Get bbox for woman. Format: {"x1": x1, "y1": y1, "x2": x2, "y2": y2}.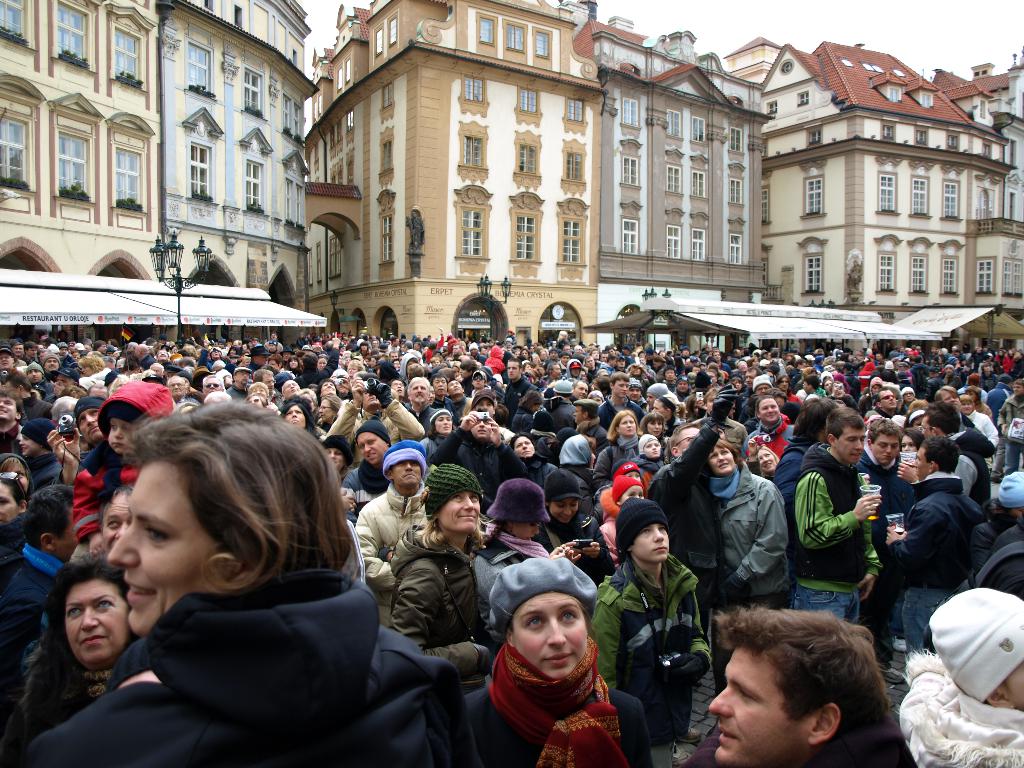
{"x1": 419, "y1": 404, "x2": 454, "y2": 458}.
